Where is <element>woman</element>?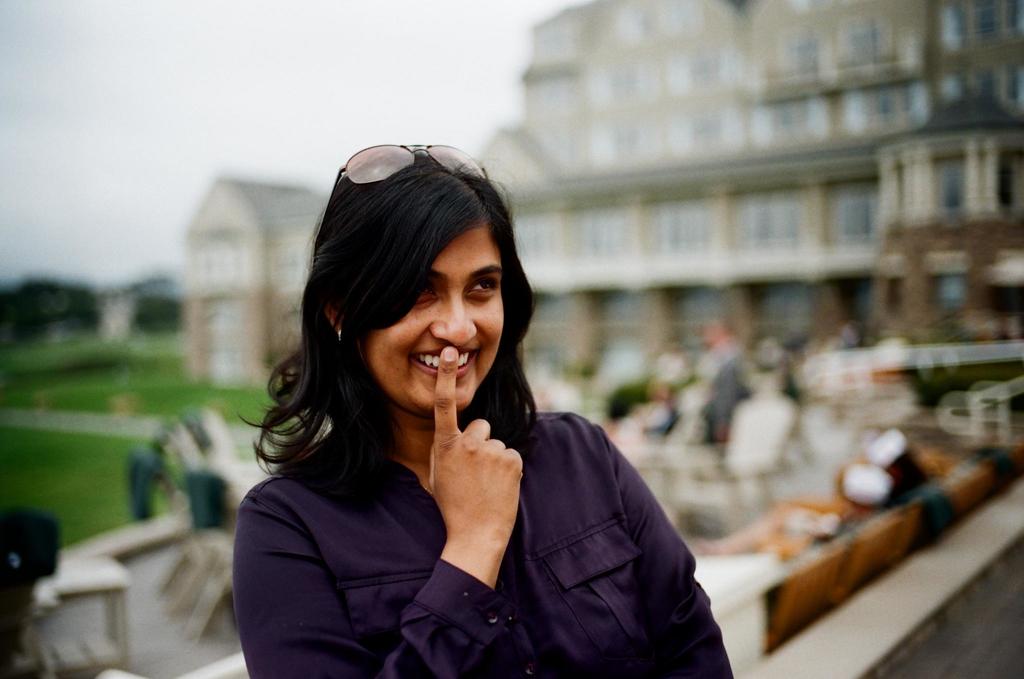
box=[212, 166, 704, 676].
